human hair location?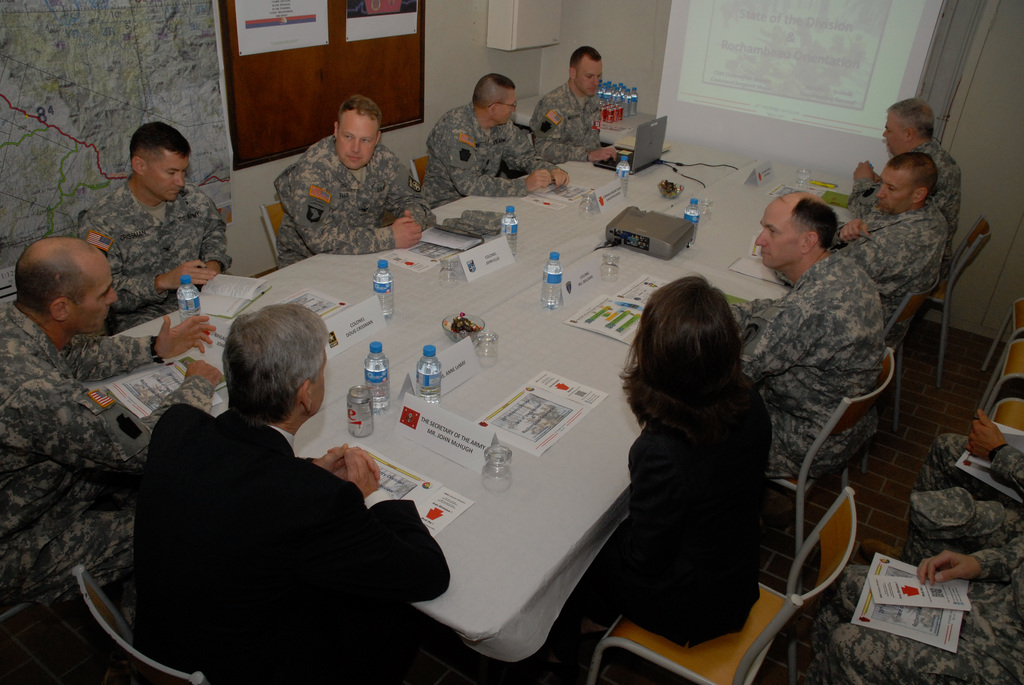
<bbox>792, 189, 842, 248</bbox>
